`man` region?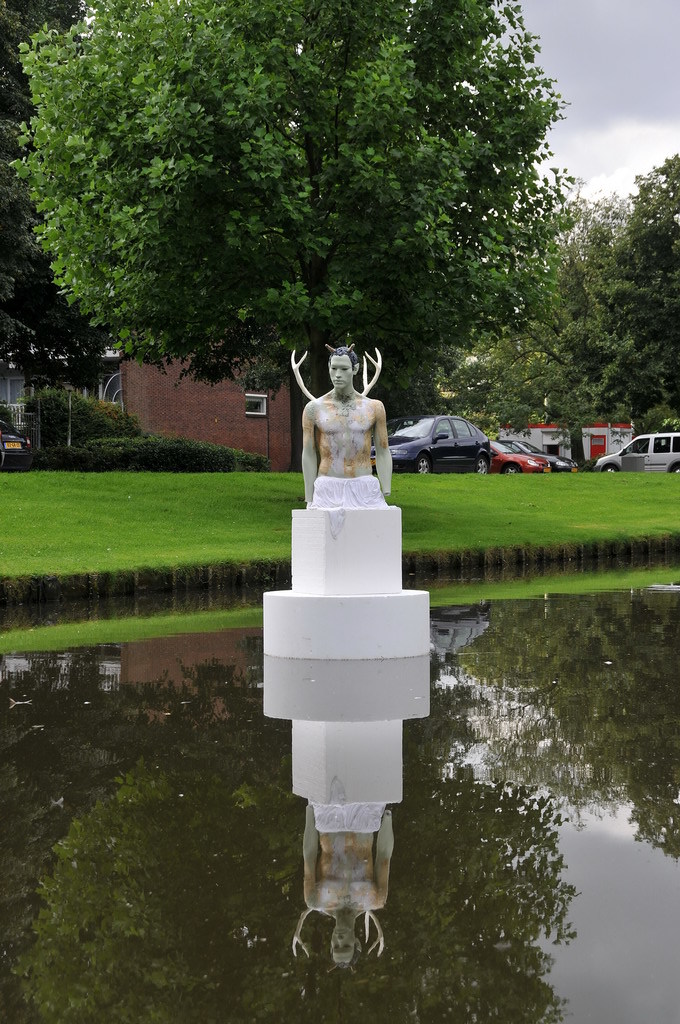
(left=294, top=359, right=398, bottom=503)
